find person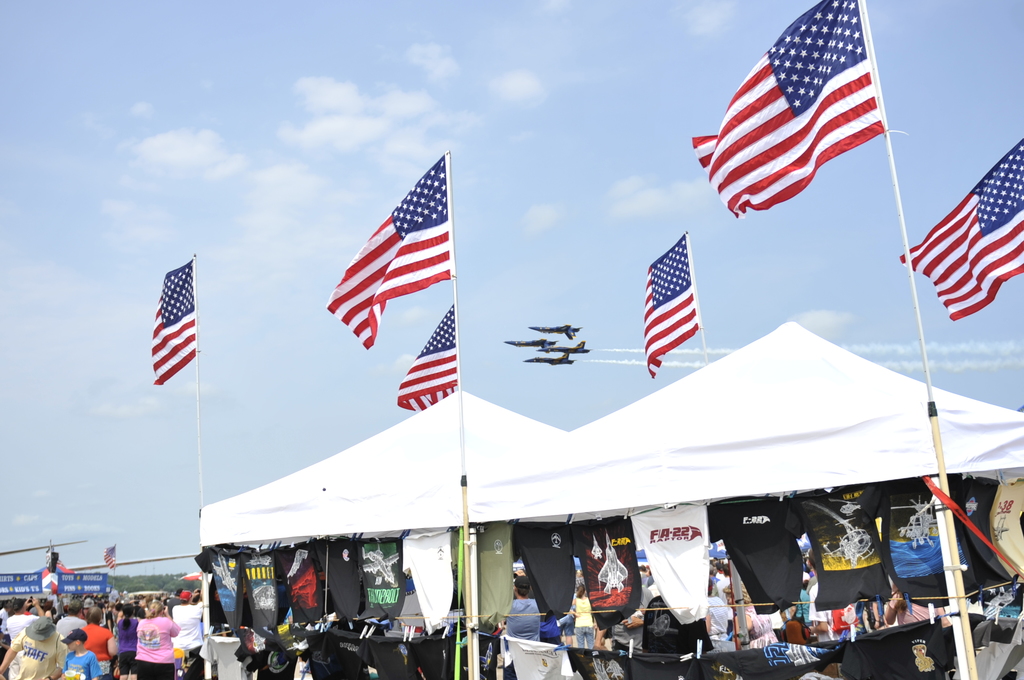
BBox(572, 583, 596, 649)
